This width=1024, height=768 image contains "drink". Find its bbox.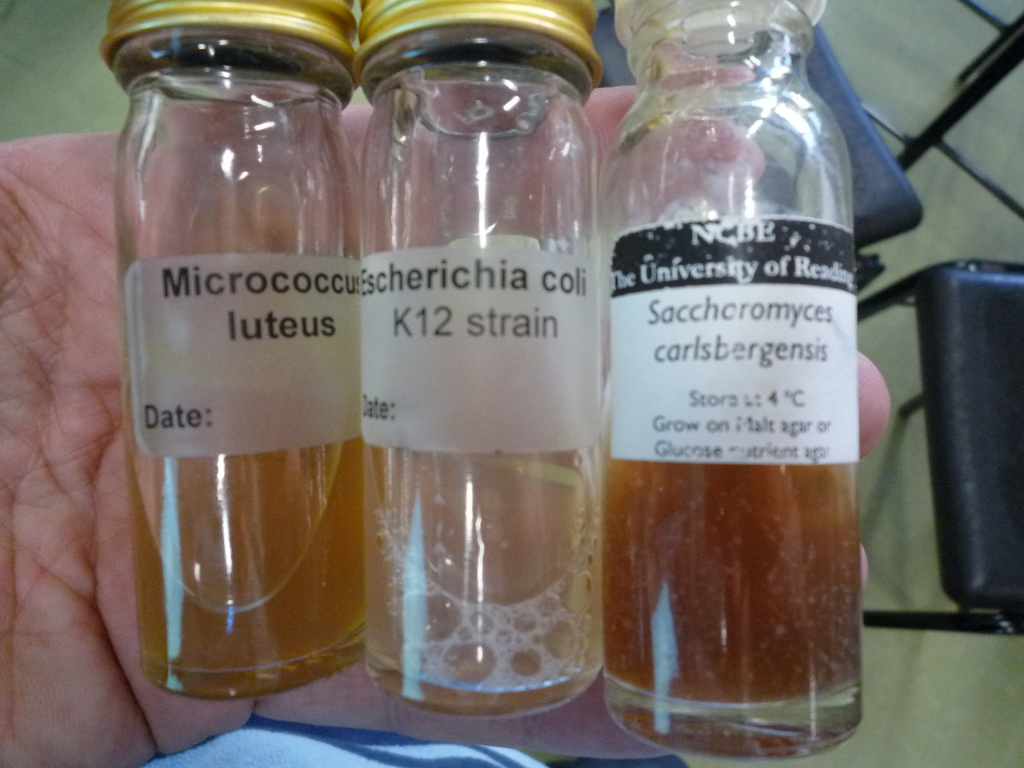
<bbox>362, 0, 603, 720</bbox>.
